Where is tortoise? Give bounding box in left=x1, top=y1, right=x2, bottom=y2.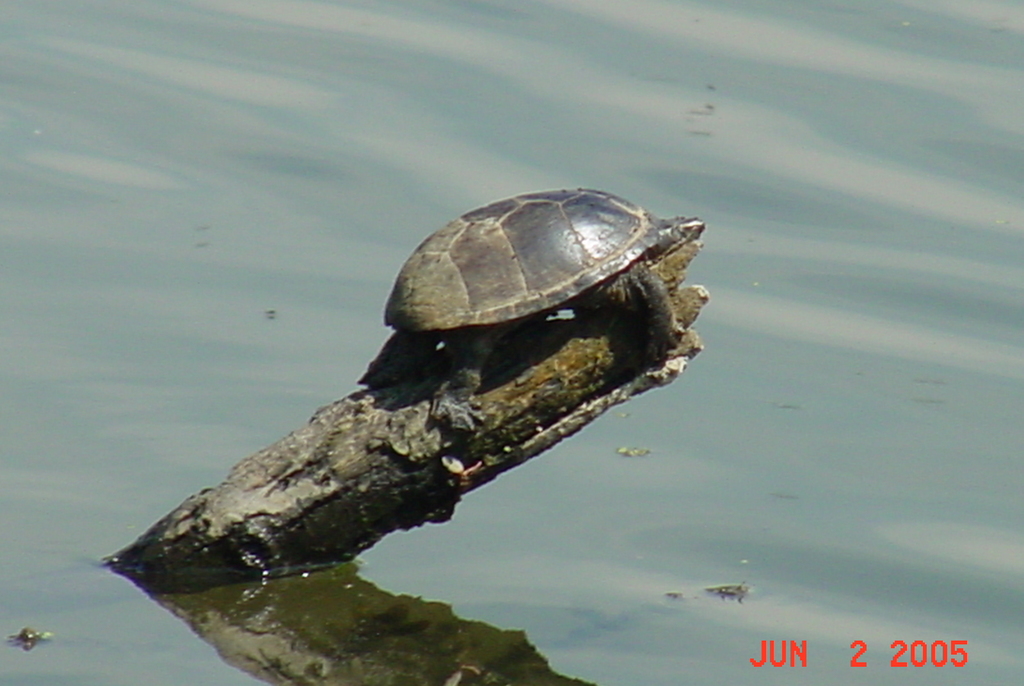
left=352, top=186, right=707, bottom=432.
